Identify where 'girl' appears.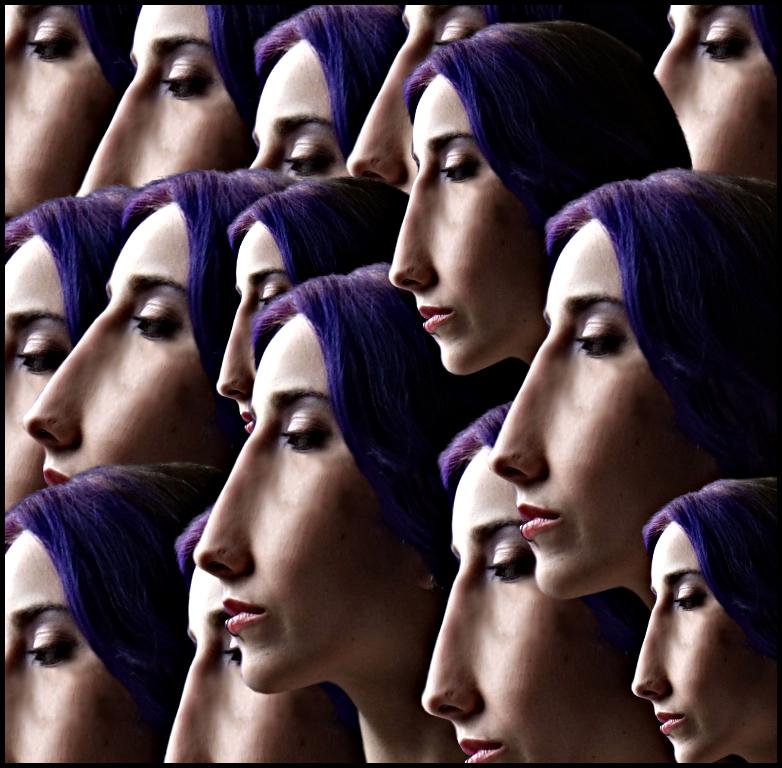
Appears at 249:0:399:179.
